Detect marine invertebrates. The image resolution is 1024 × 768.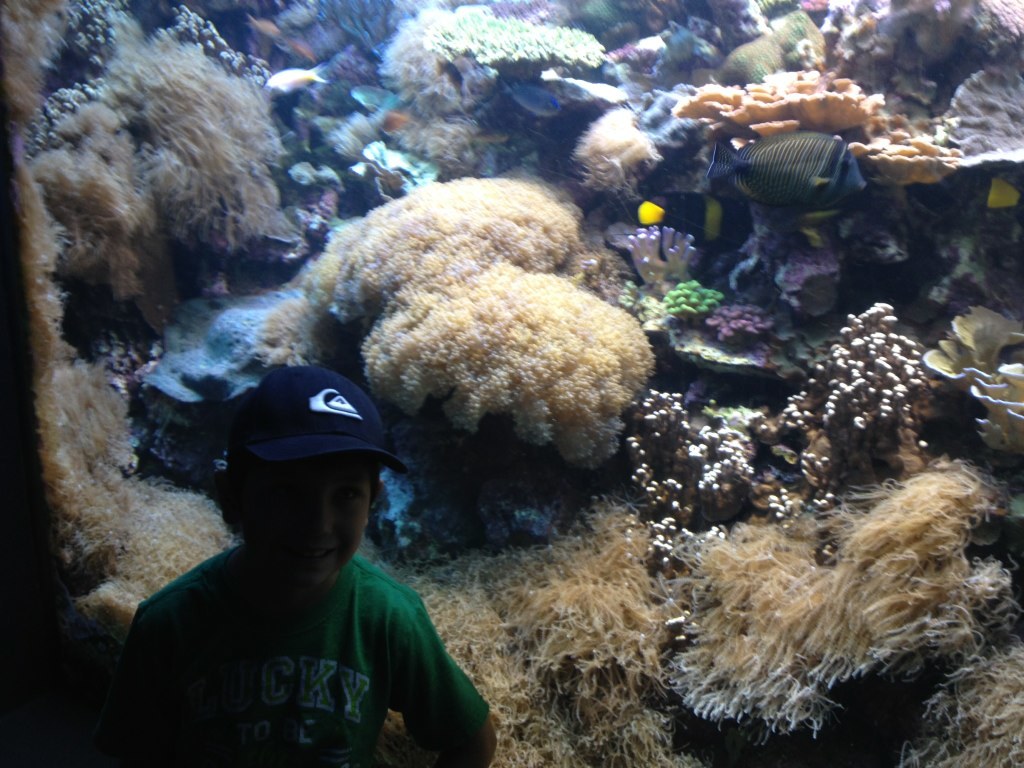
Rect(919, 273, 1023, 491).
